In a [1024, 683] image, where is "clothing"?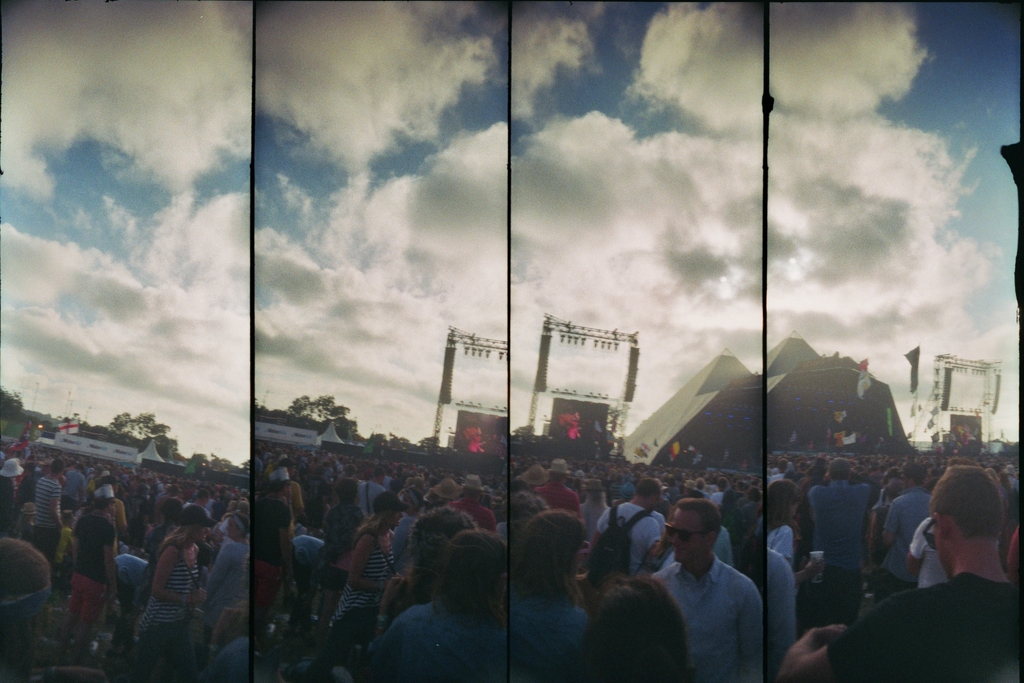
874 484 942 600.
